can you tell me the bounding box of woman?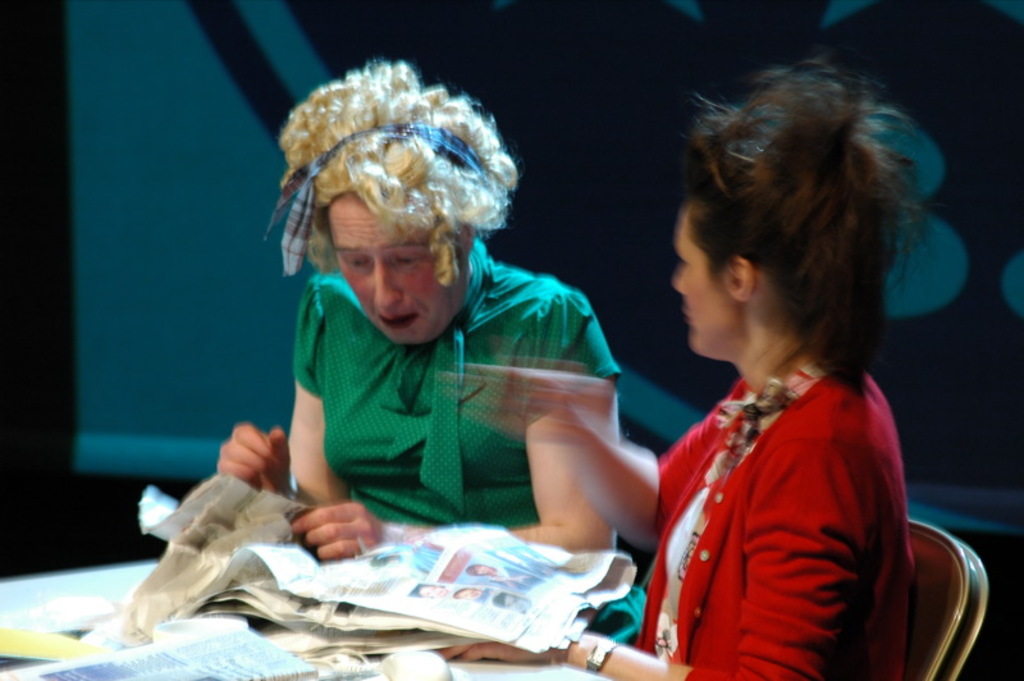
<box>613,64,970,678</box>.
